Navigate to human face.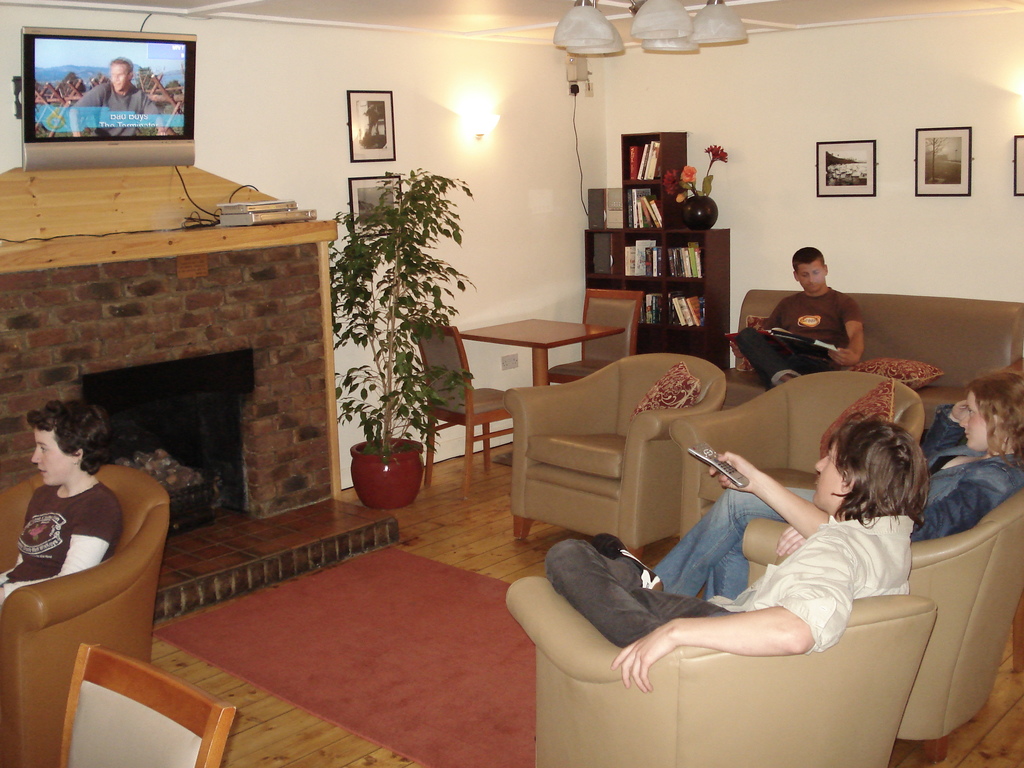
Navigation target: 960/390/985/450.
